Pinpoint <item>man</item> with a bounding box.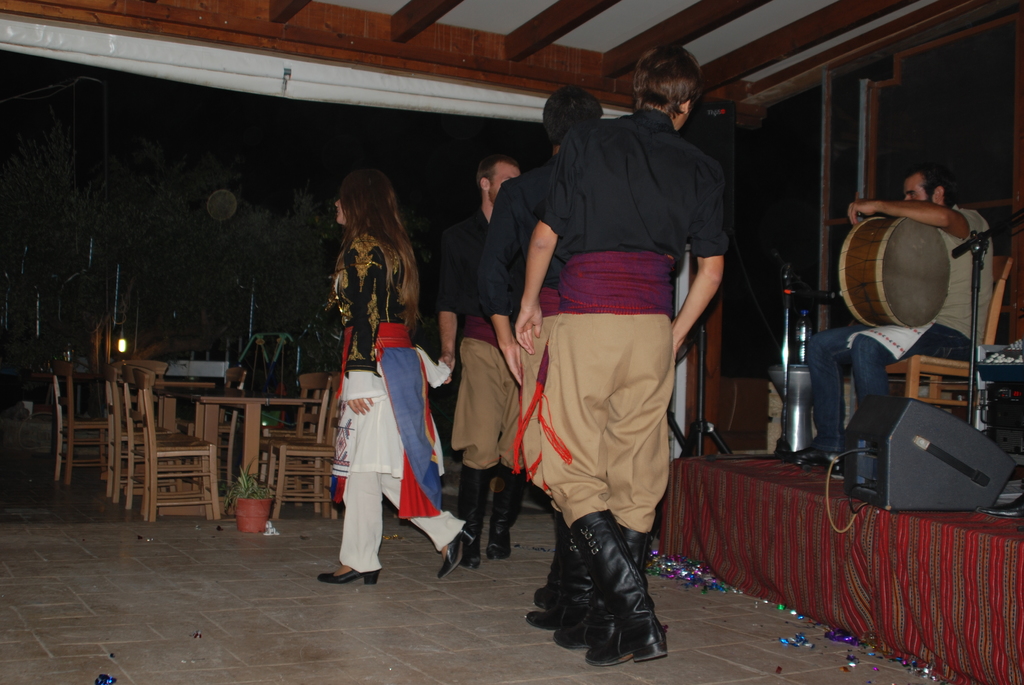
(x1=509, y1=45, x2=730, y2=669).
